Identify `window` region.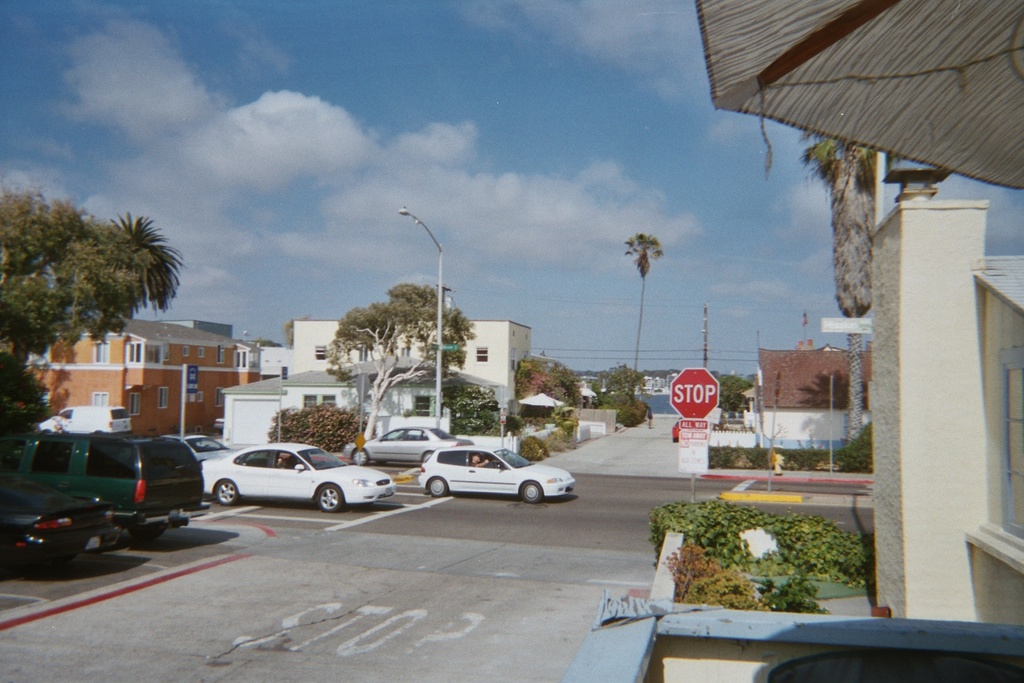
Region: crop(475, 344, 485, 357).
